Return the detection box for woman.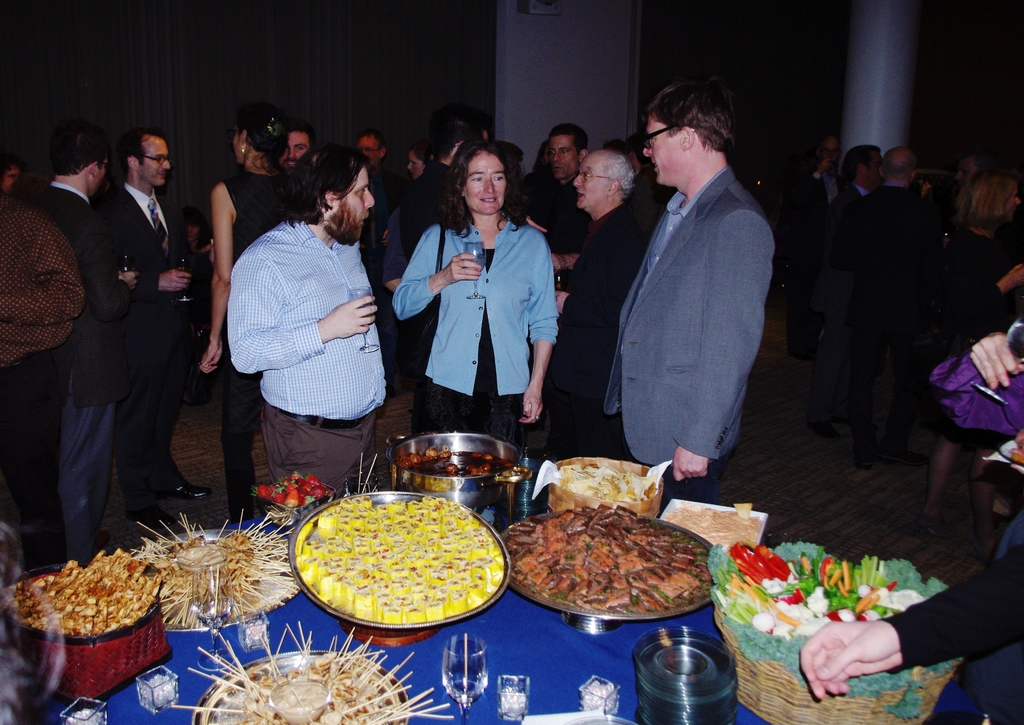
927 168 1023 533.
